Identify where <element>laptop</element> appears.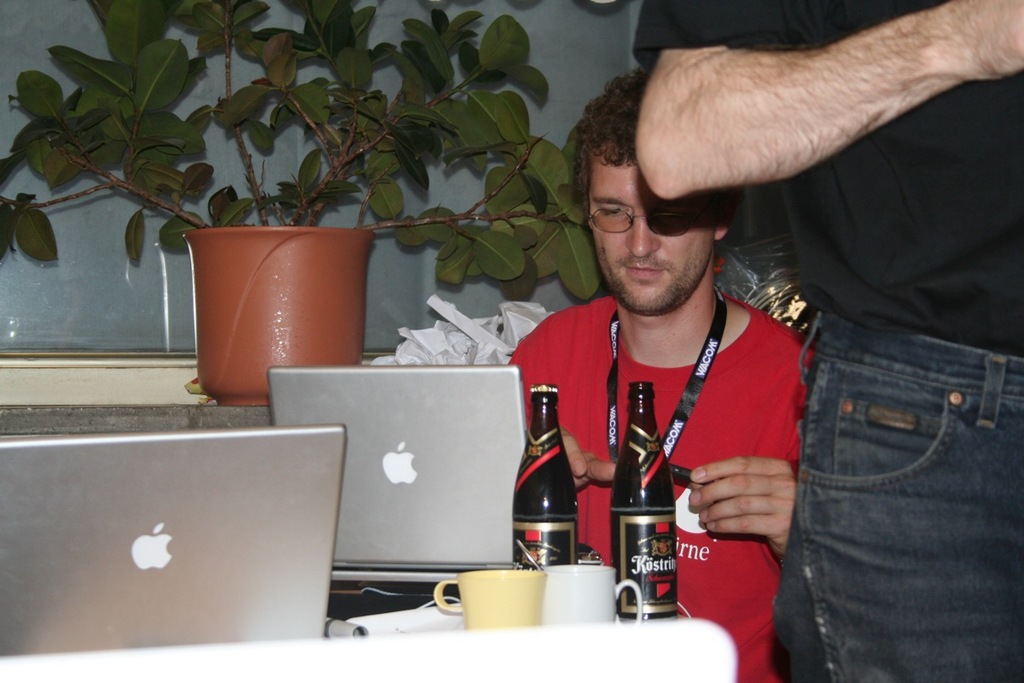
Appears at pyautogui.locateOnScreen(269, 368, 527, 582).
